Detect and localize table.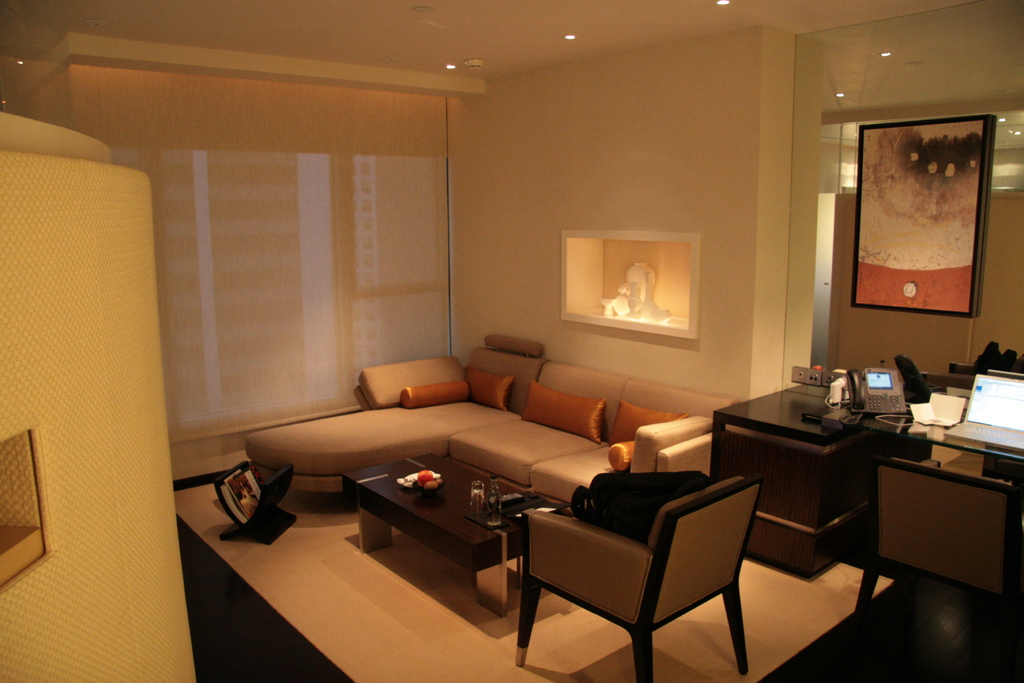
Localized at Rect(339, 456, 573, 617).
